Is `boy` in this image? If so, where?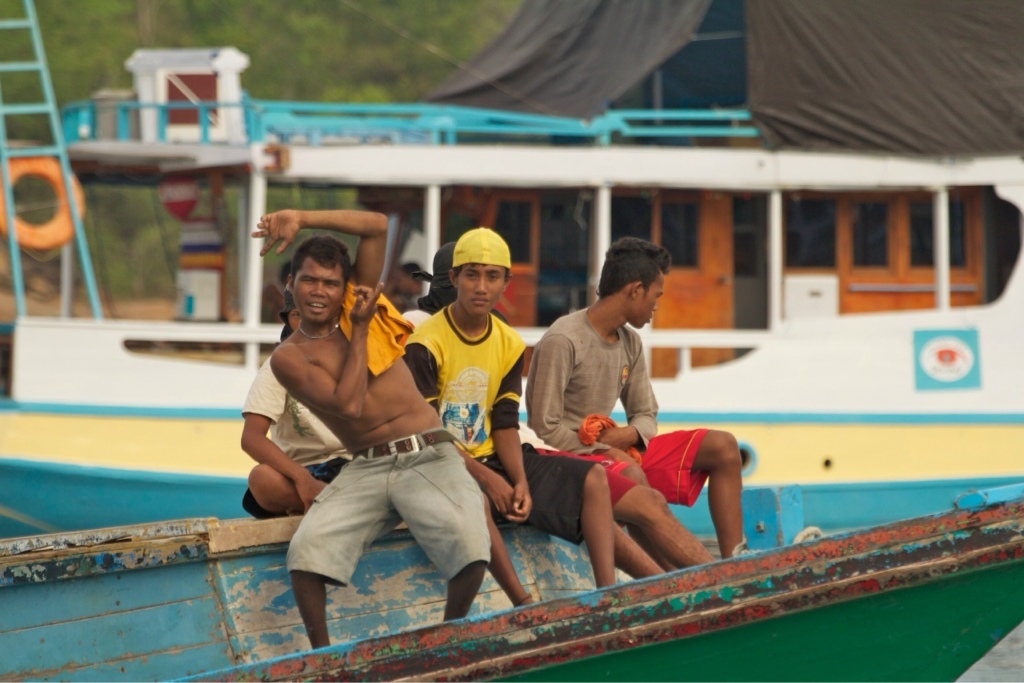
Yes, at 250:210:489:649.
